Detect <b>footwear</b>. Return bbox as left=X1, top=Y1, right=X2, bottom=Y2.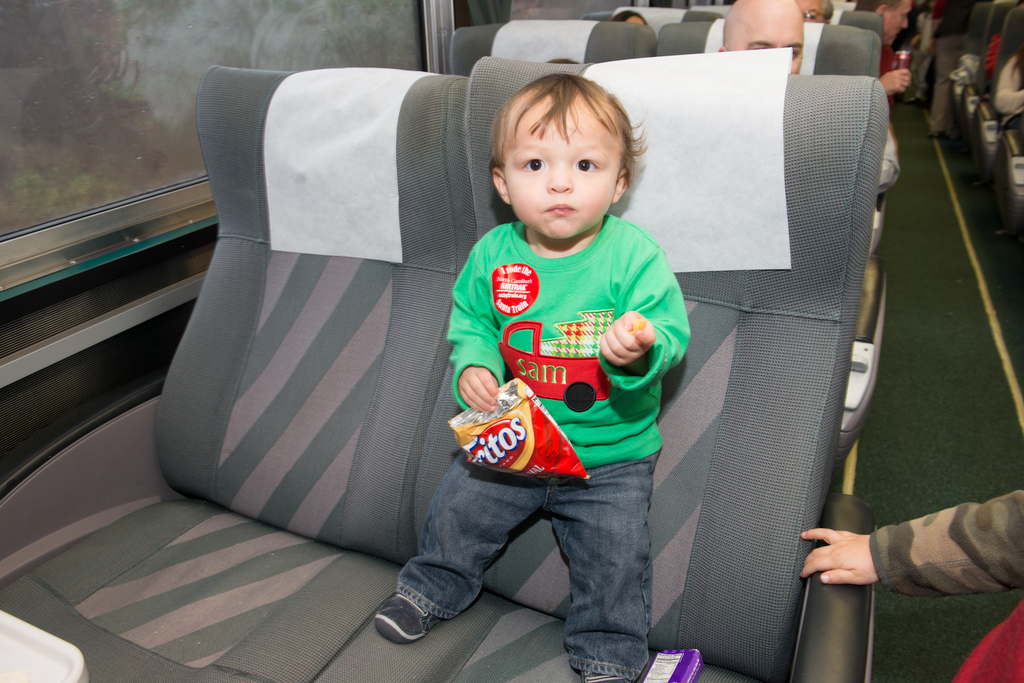
left=376, top=591, right=438, bottom=643.
